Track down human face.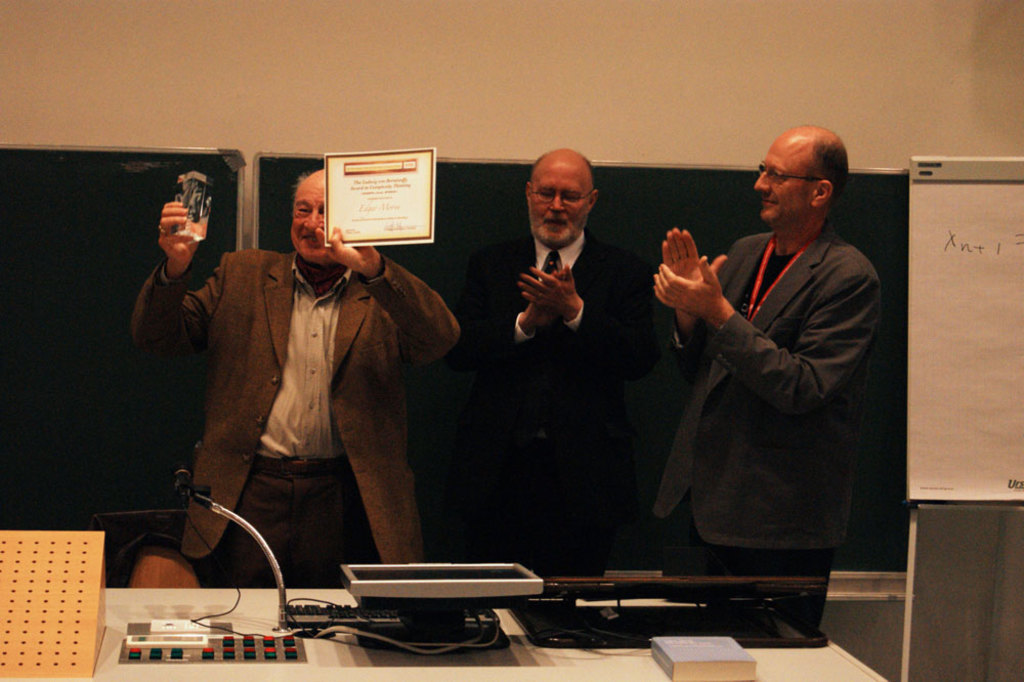
Tracked to pyautogui.locateOnScreen(291, 175, 331, 261).
